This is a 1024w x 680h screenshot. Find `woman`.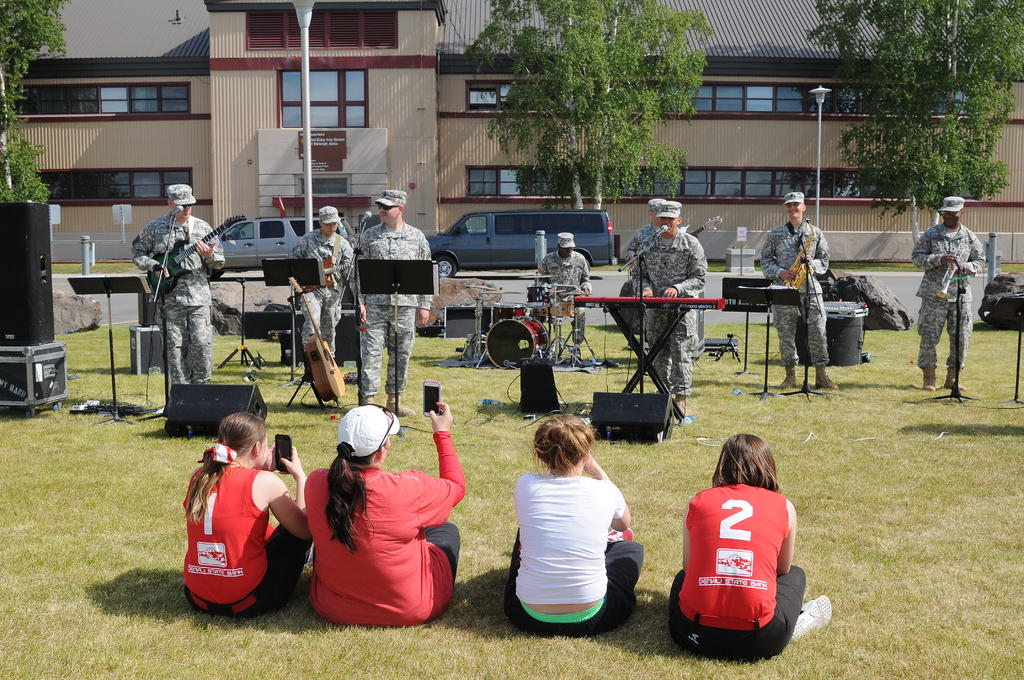
Bounding box: 506/412/647/634.
